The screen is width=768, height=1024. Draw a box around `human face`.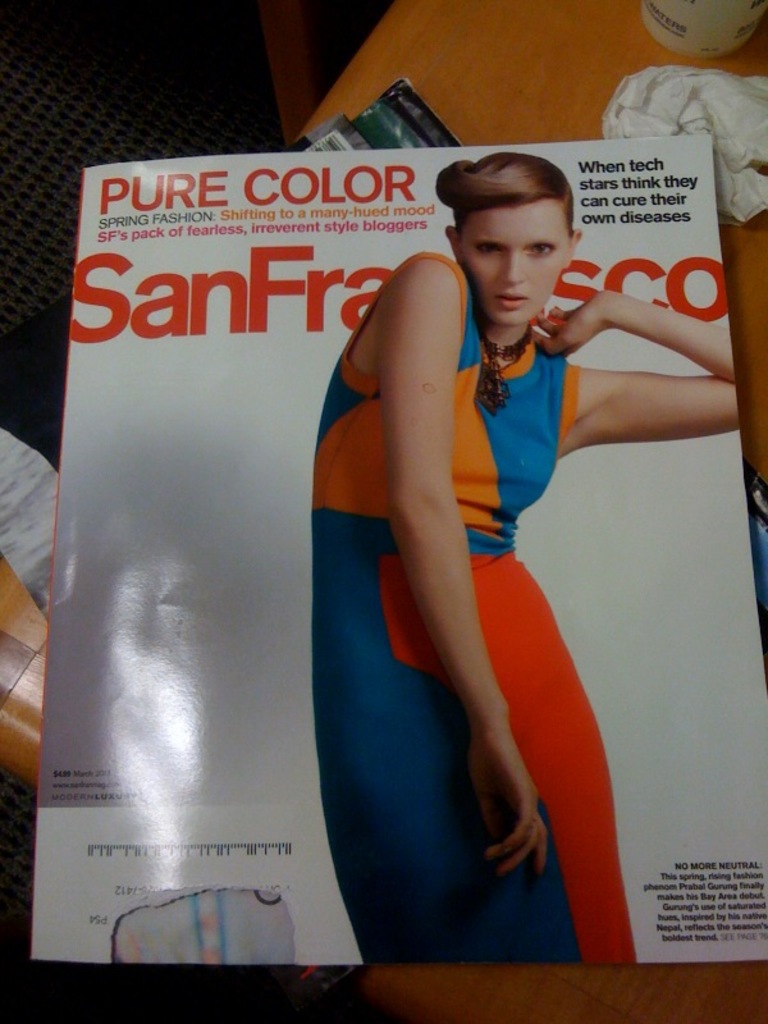
bbox(462, 200, 572, 333).
